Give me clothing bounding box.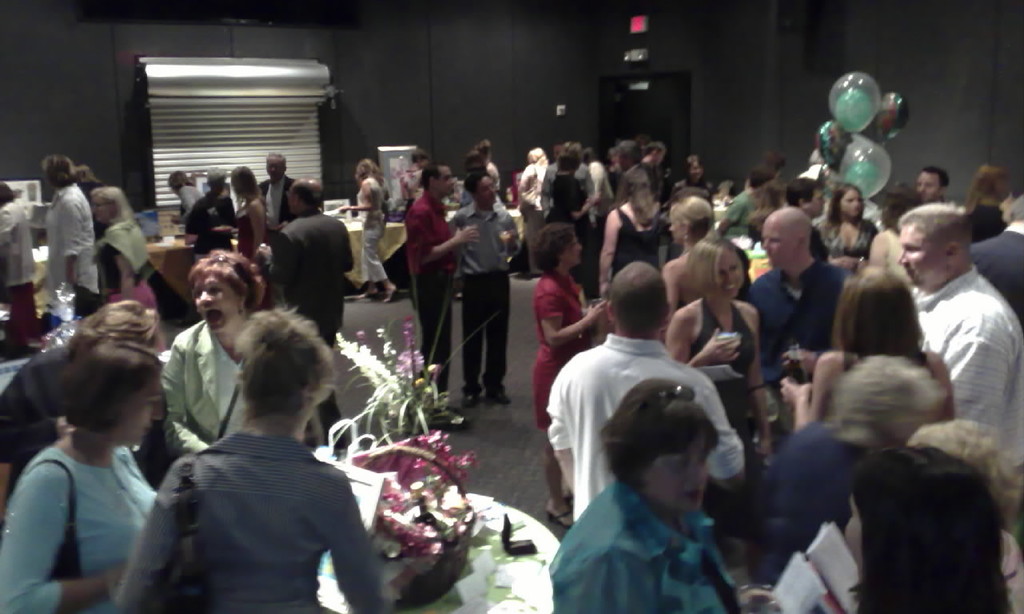
left=674, top=177, right=719, bottom=200.
